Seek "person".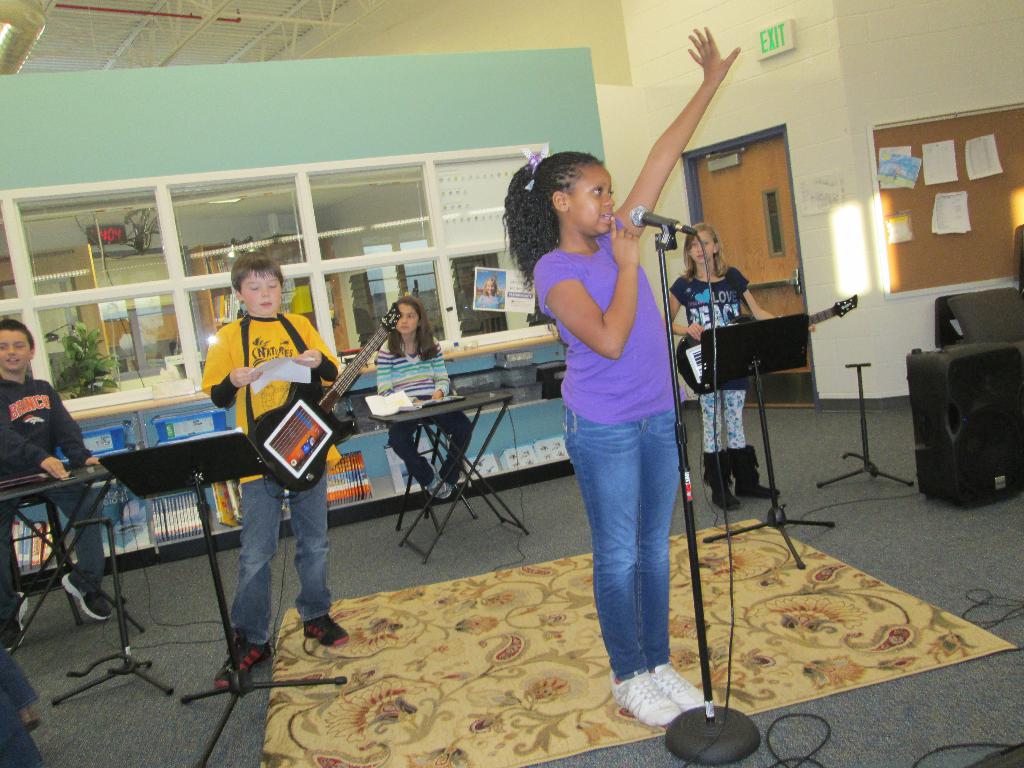
box(475, 274, 503, 314).
